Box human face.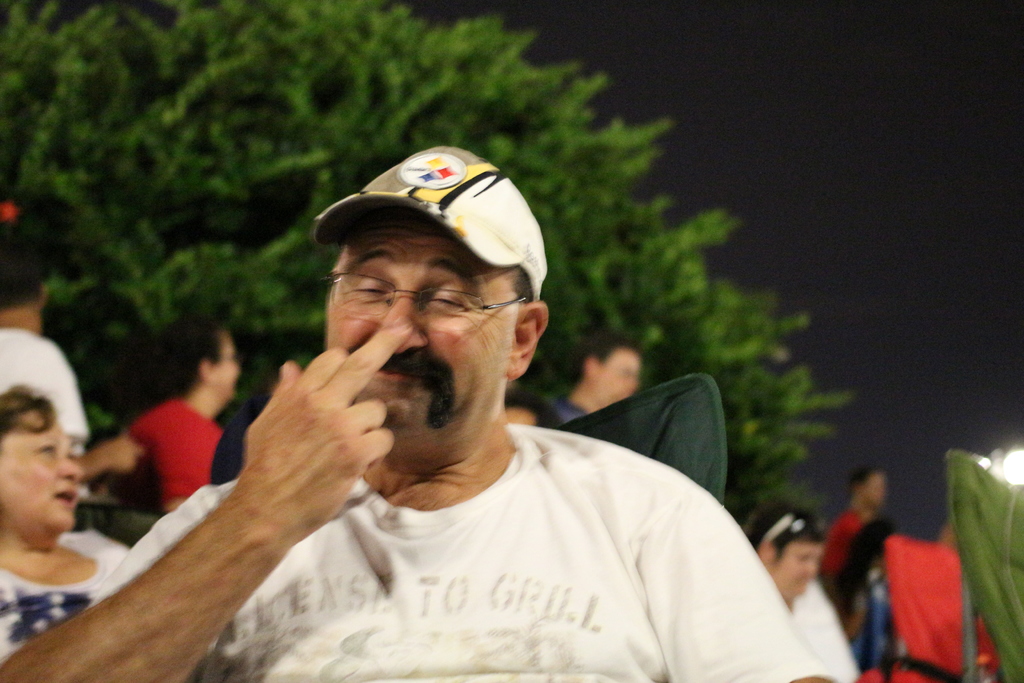
589:356:638:406.
